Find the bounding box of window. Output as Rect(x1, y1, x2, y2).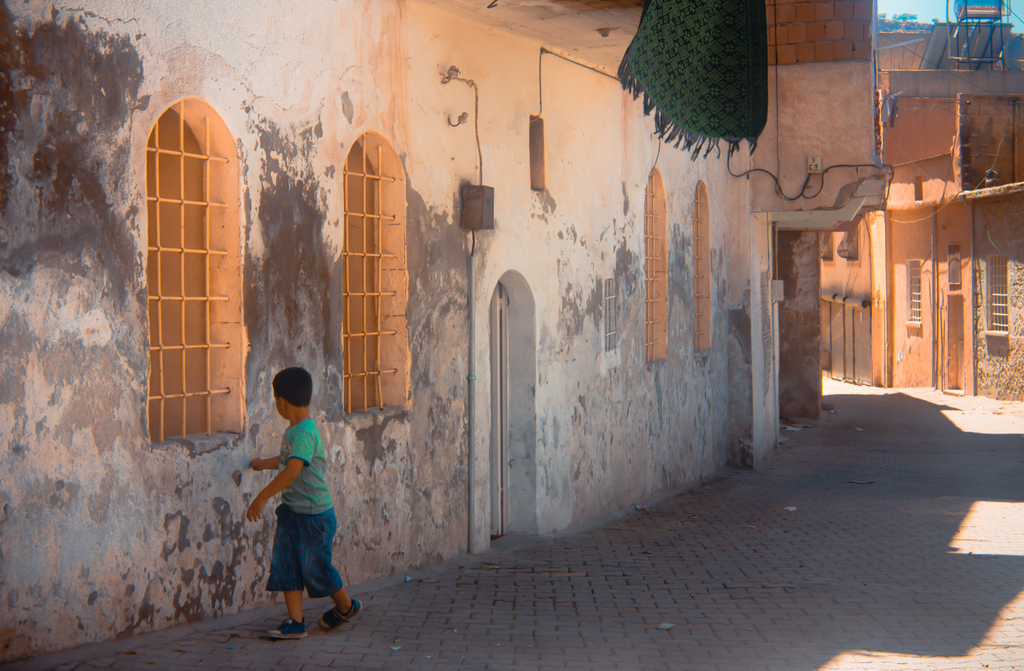
Rect(339, 131, 404, 414).
